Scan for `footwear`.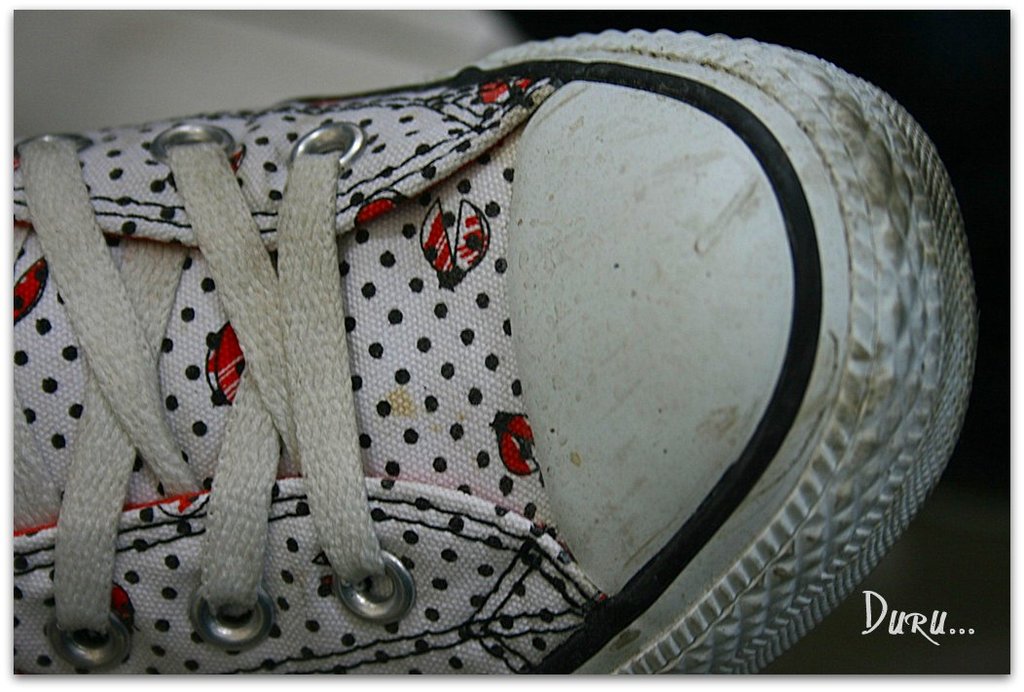
Scan result: {"left": 36, "top": 46, "right": 1023, "bottom": 691}.
